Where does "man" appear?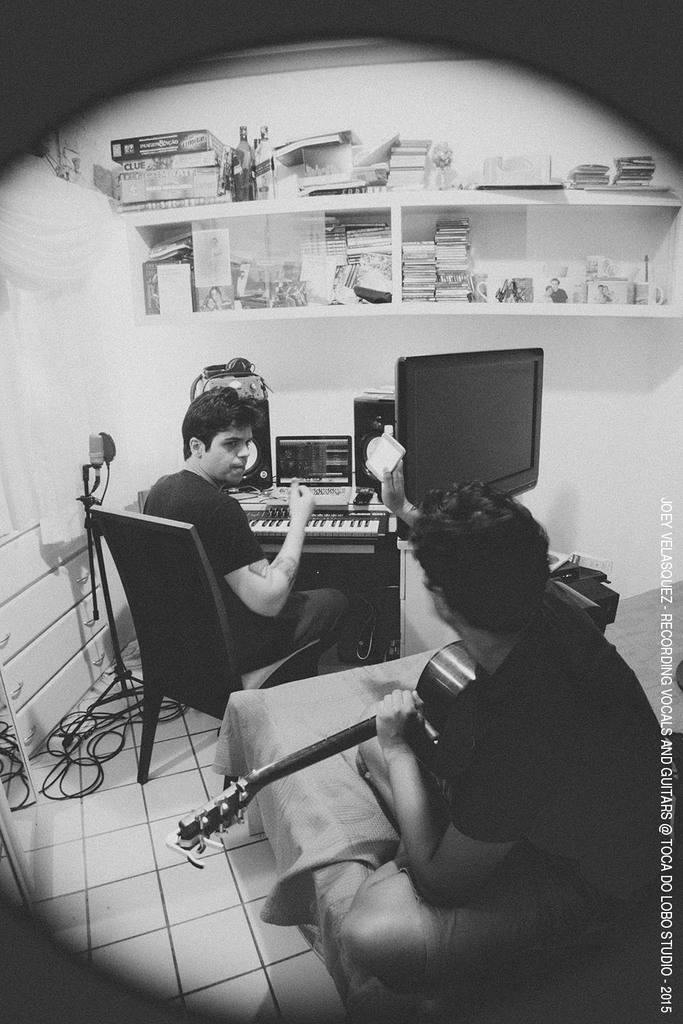
Appears at (255,420,682,1000).
